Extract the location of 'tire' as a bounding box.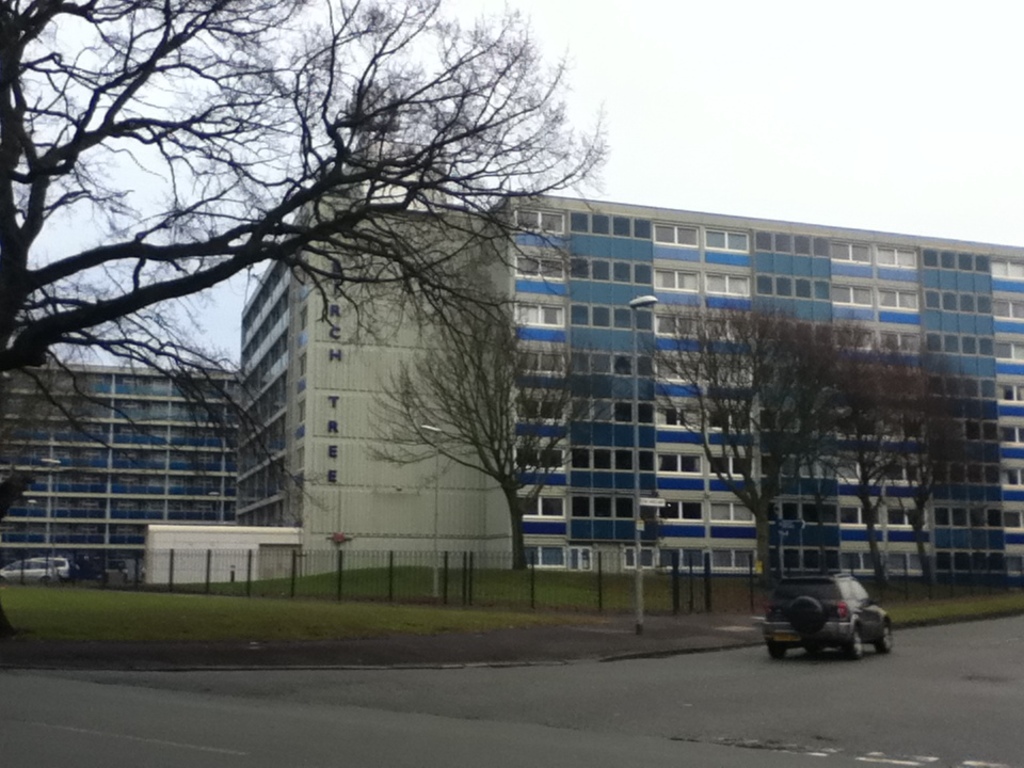
<box>790,596,825,633</box>.
